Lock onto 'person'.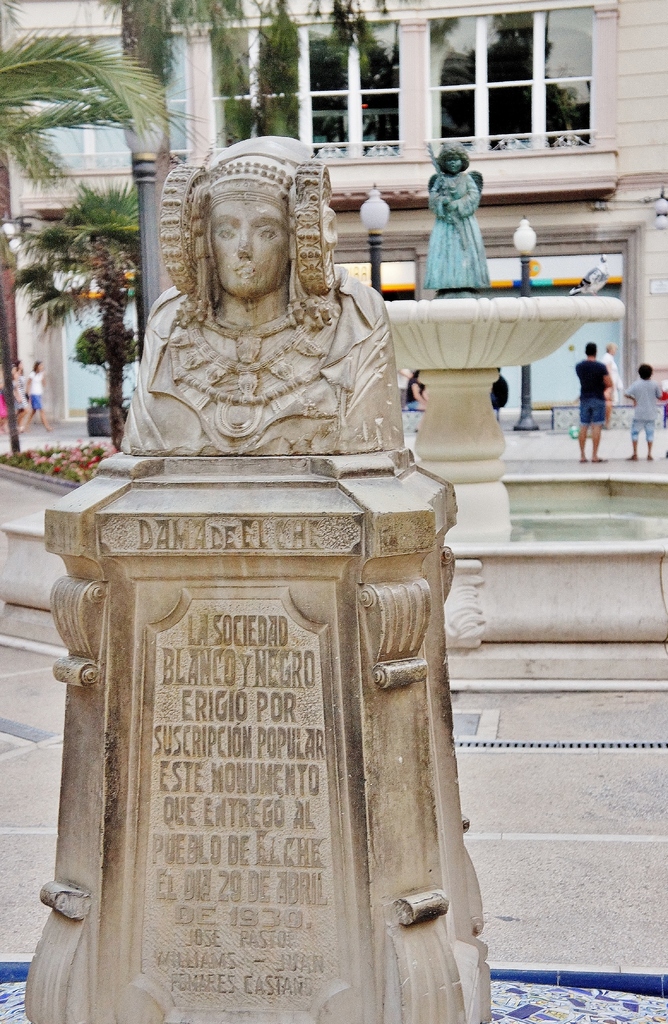
Locked: (0,392,10,433).
